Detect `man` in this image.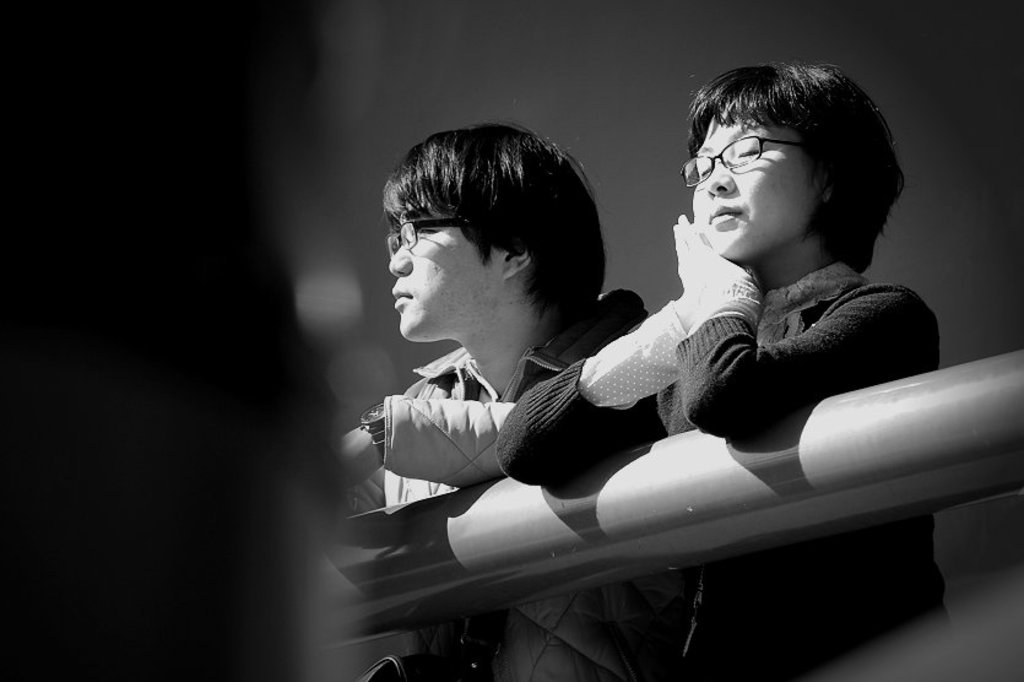
Detection: 299 120 711 681.
